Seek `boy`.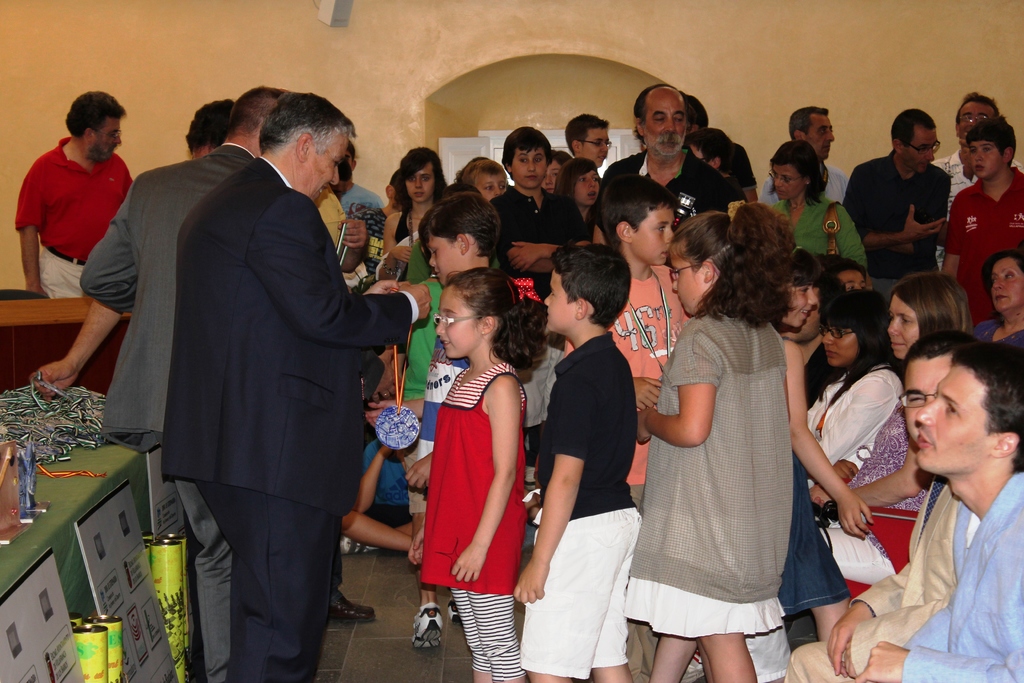
locate(594, 174, 698, 506).
